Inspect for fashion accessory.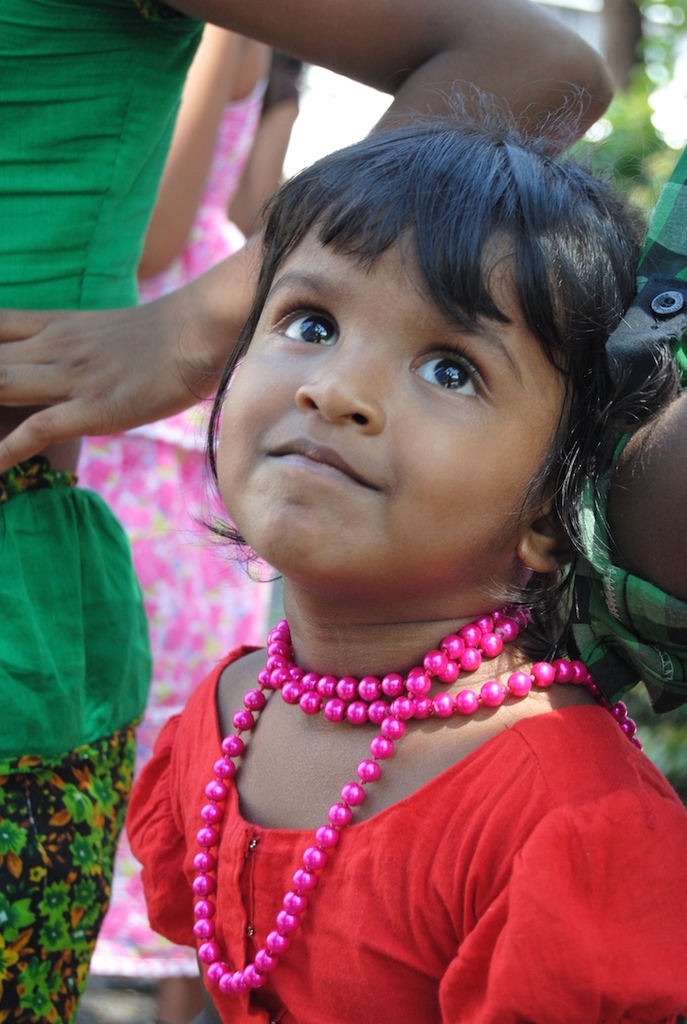
Inspection: box(189, 610, 650, 996).
